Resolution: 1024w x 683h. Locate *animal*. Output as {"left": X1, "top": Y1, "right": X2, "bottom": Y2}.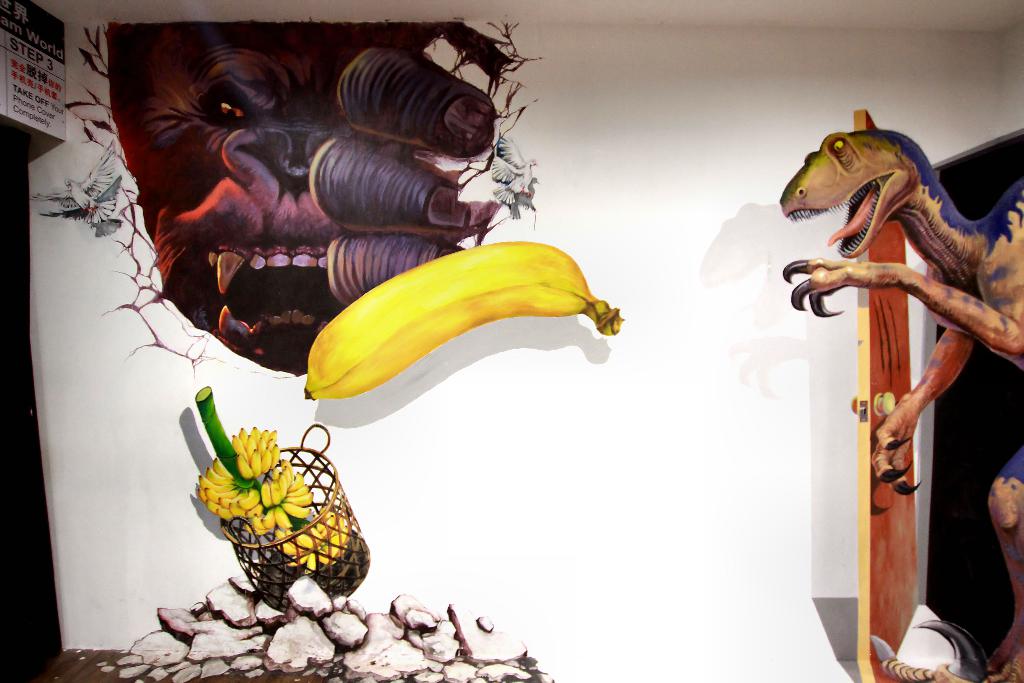
{"left": 106, "top": 19, "right": 518, "bottom": 378}.
